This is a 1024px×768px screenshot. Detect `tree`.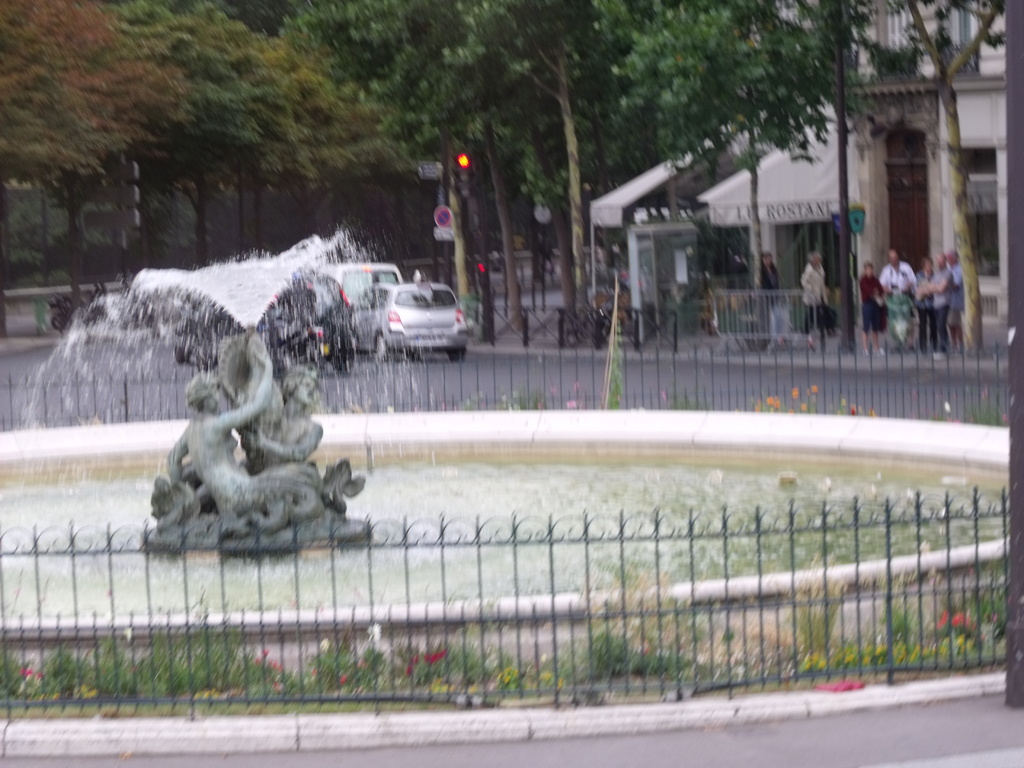
box=[522, 0, 719, 348].
